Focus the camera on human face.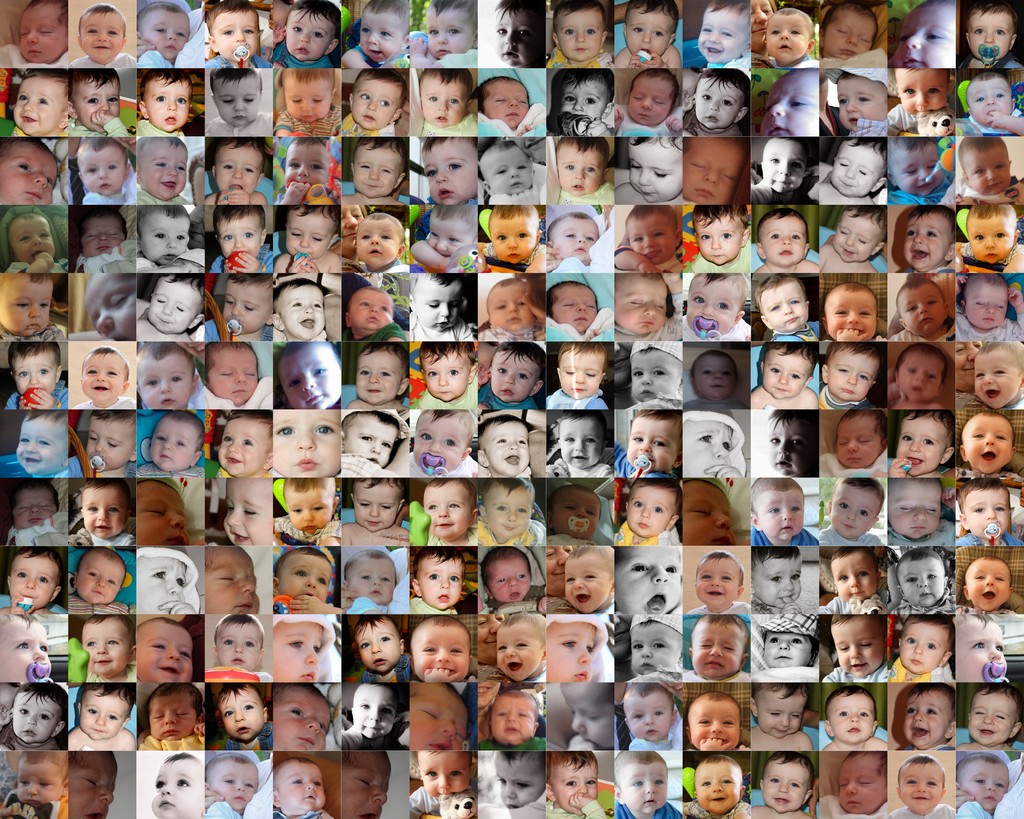
Focus region: 620/758/668/817.
